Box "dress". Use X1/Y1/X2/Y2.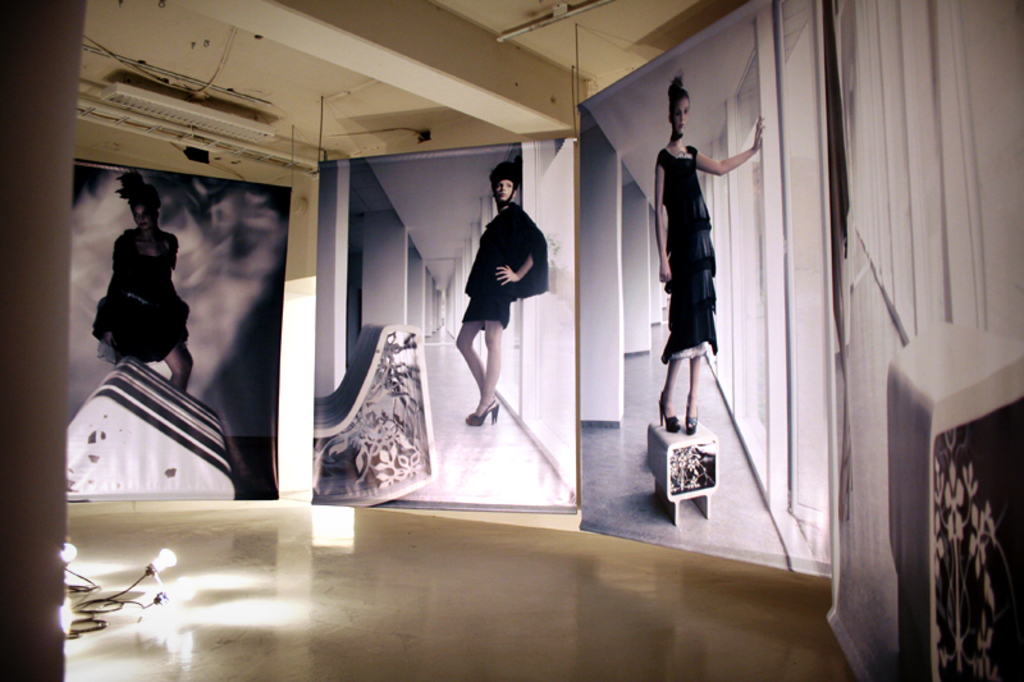
92/228/189/366.
